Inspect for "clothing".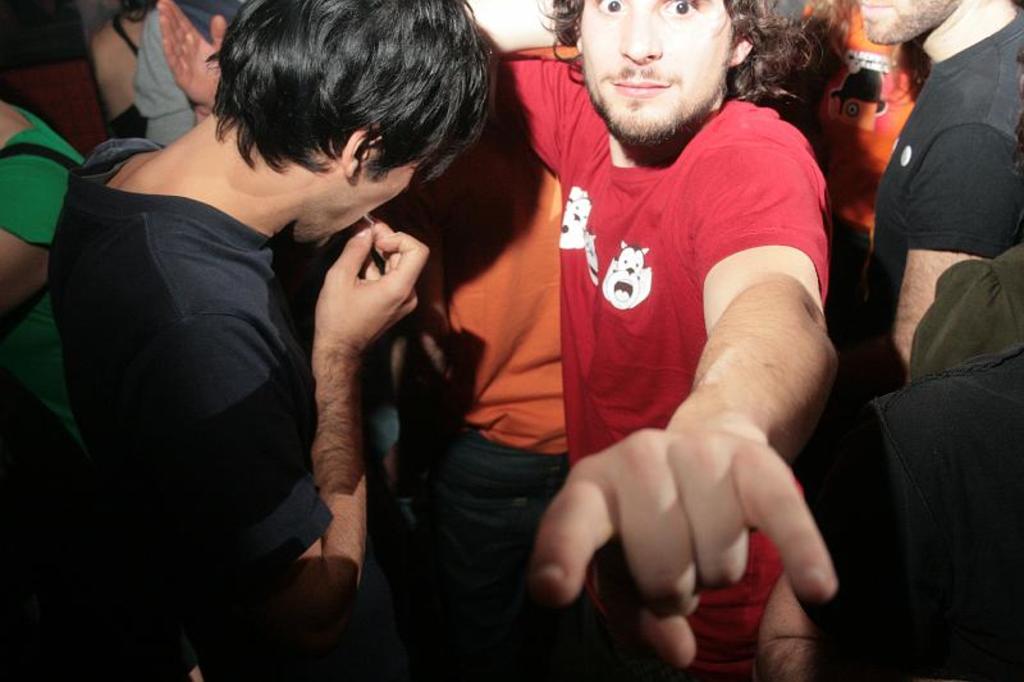
Inspection: <bbox>881, 242, 1023, 681</bbox>.
